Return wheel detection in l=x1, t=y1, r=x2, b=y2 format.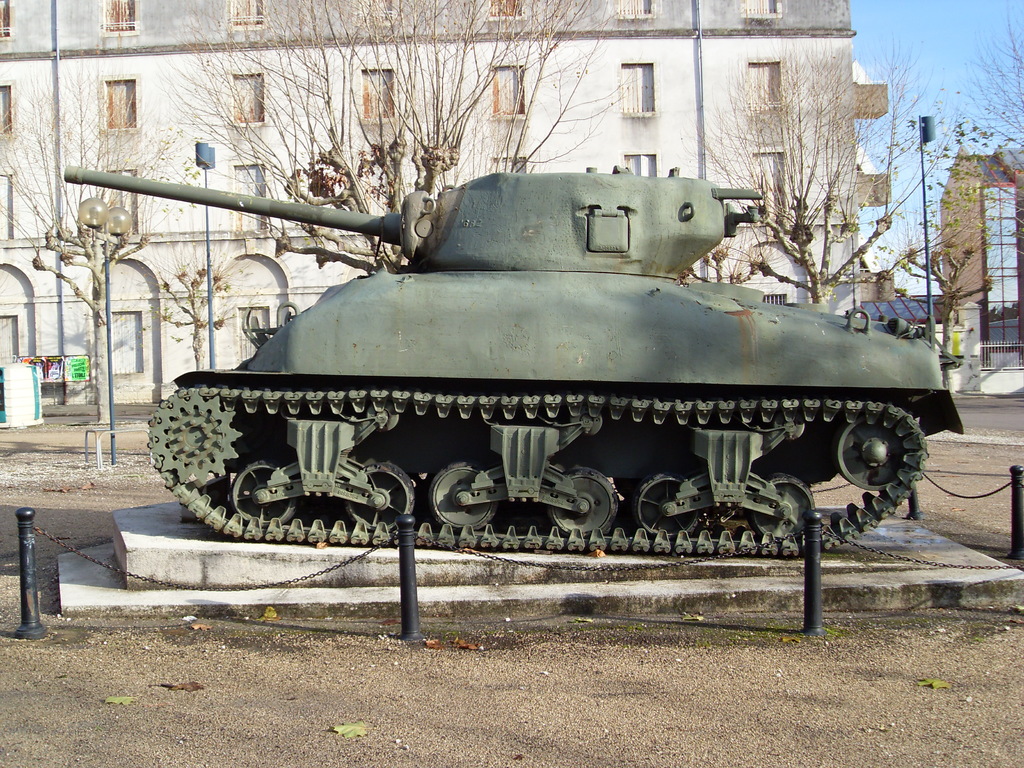
l=627, t=465, r=703, b=534.
